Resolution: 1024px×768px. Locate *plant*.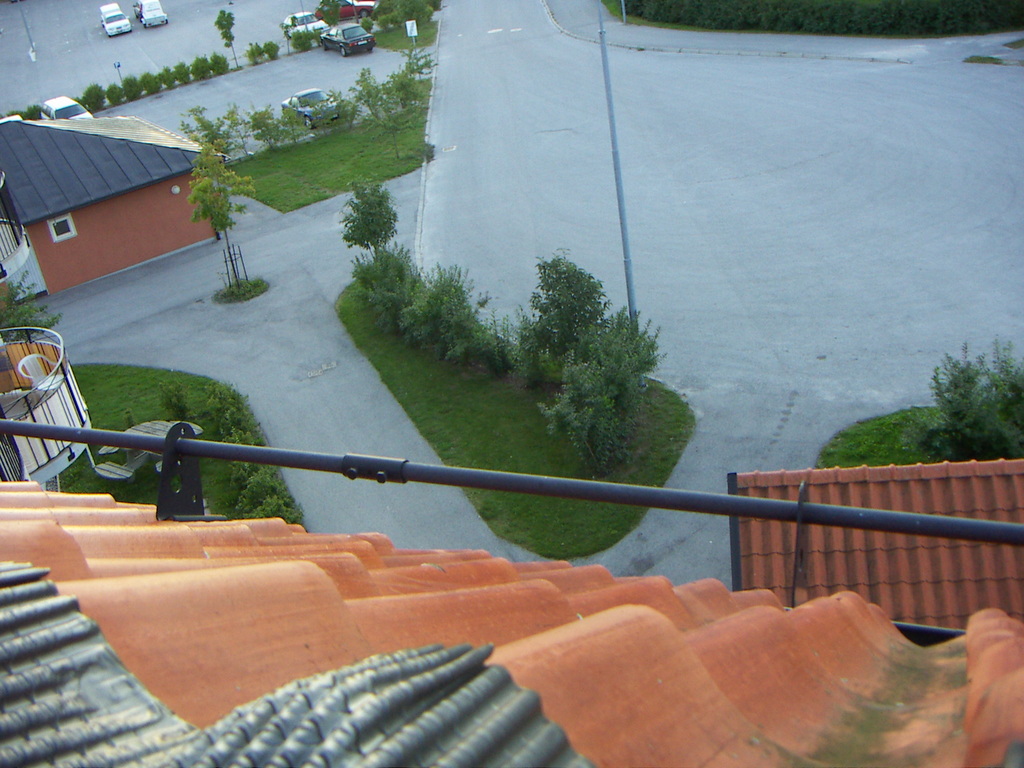
region(218, 3, 247, 65).
